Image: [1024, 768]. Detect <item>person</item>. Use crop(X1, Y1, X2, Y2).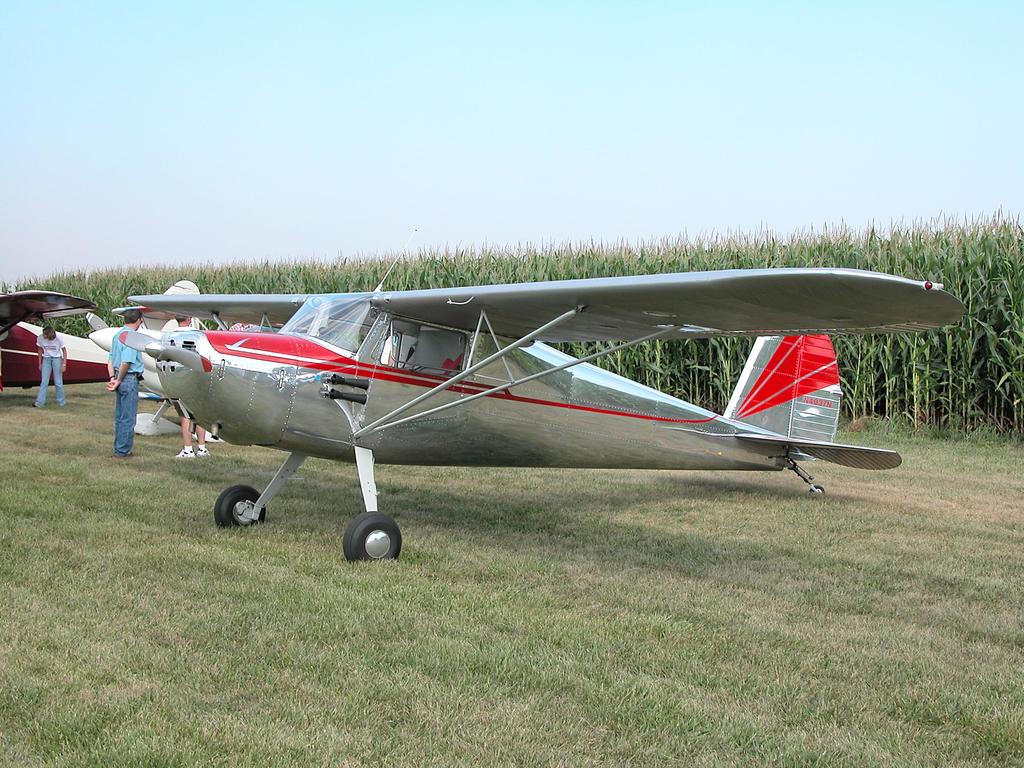
crop(32, 325, 68, 408).
